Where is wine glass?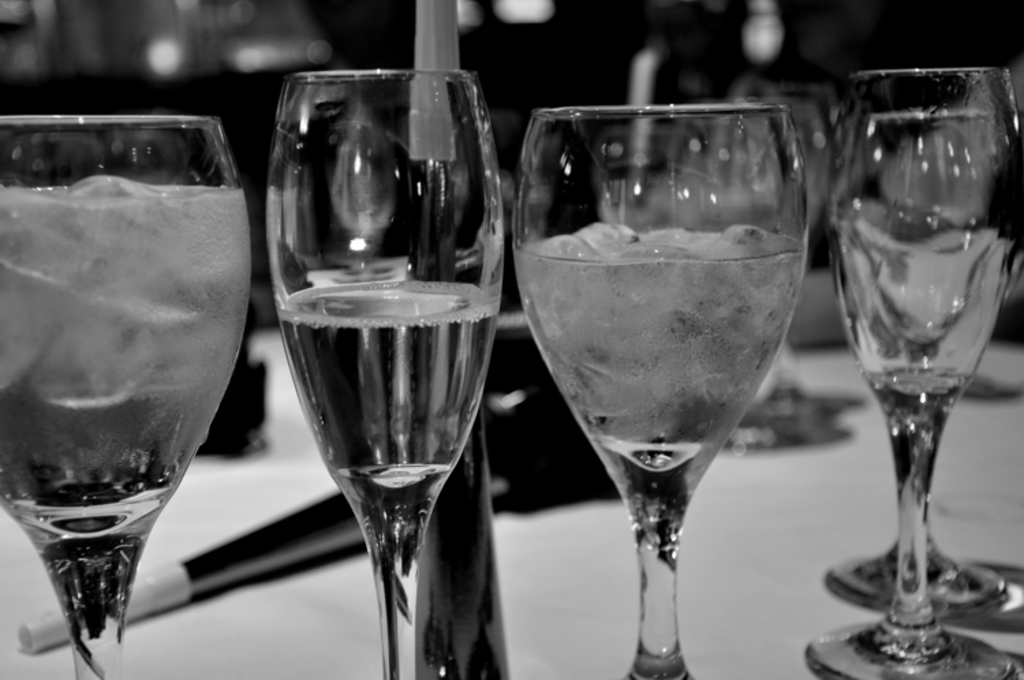
bbox(268, 64, 504, 679).
